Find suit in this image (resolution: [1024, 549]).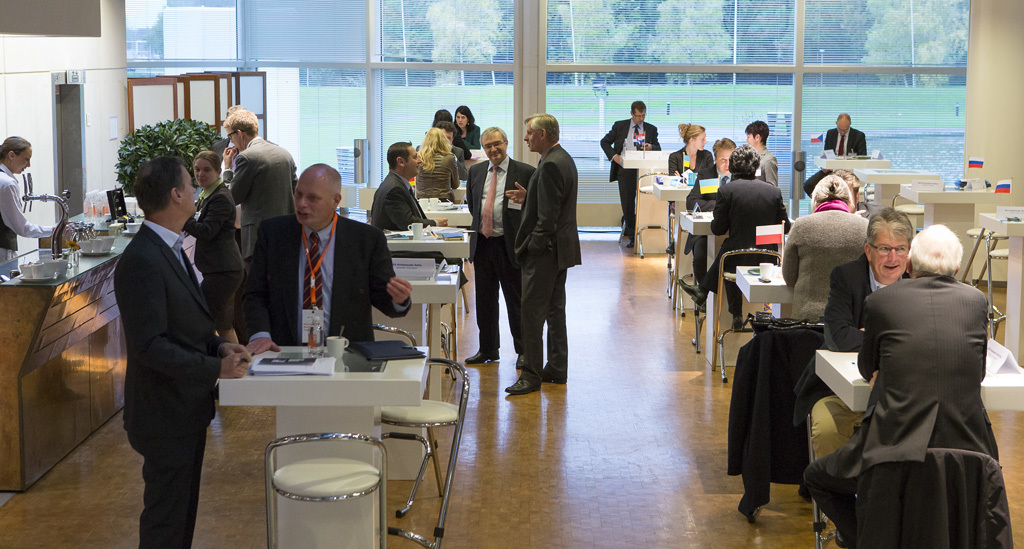
{"left": 96, "top": 145, "right": 230, "bottom": 542}.
